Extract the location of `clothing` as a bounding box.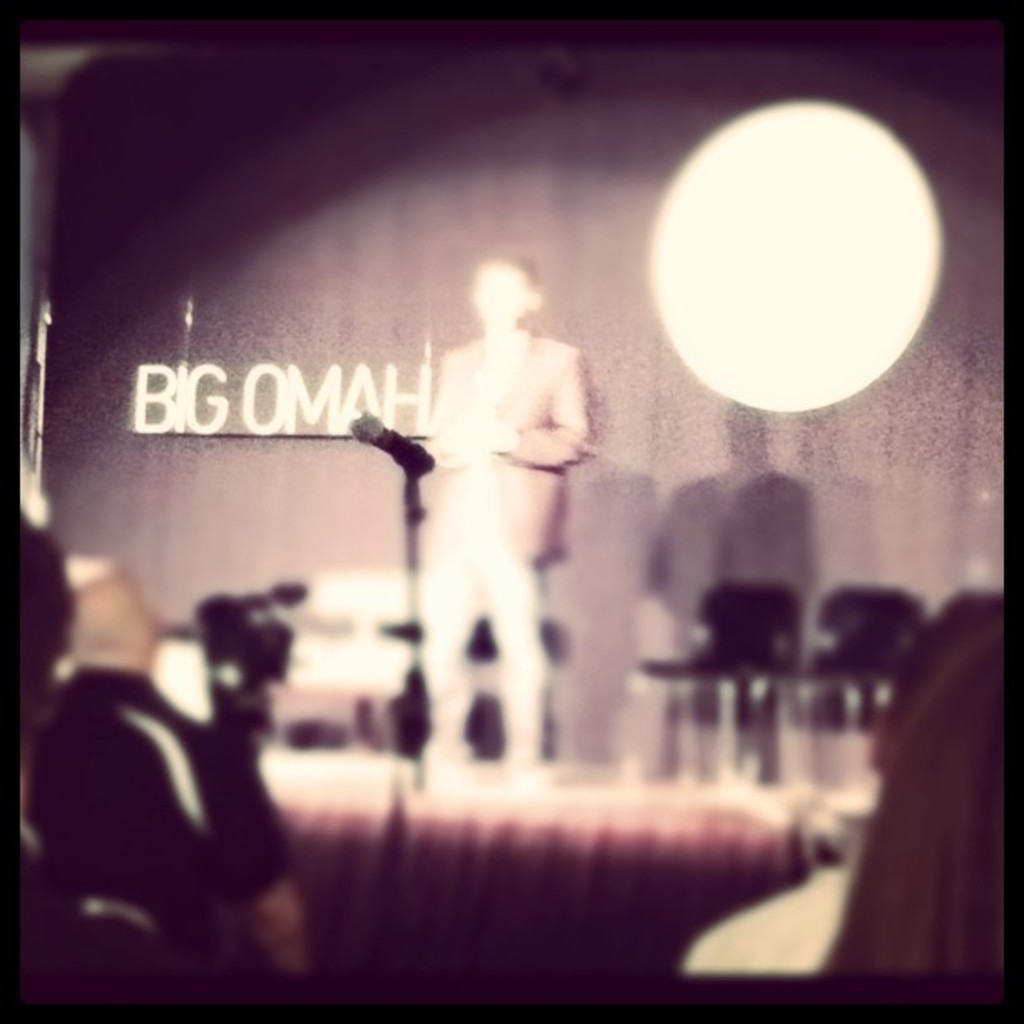
pyautogui.locateOnScreen(30, 663, 298, 947).
